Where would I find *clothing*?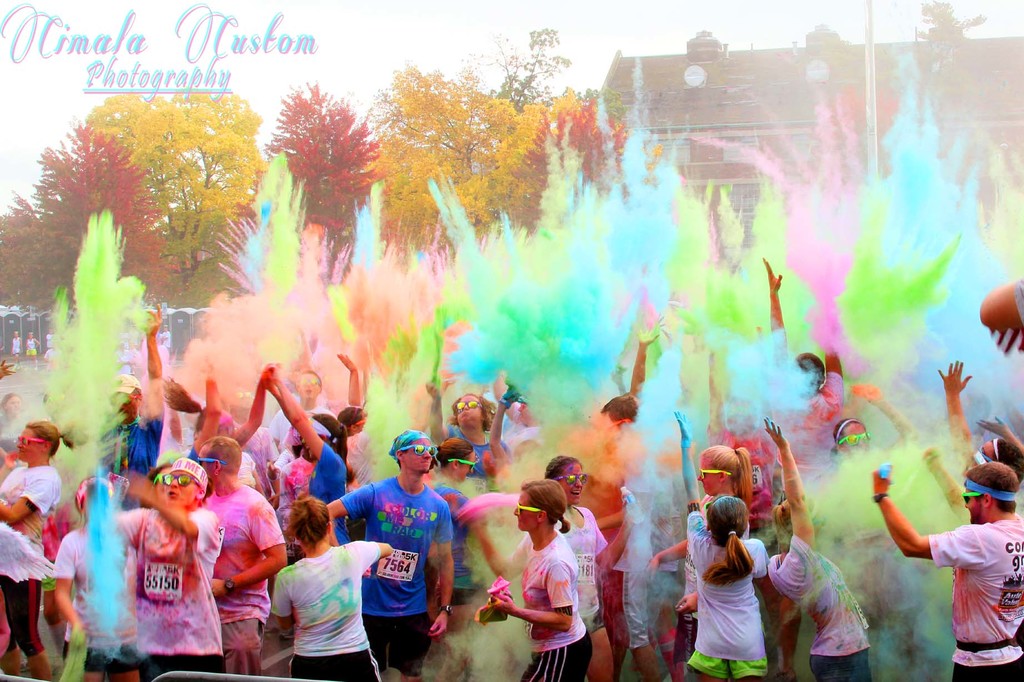
At <bbox>109, 470, 230, 663</bbox>.
